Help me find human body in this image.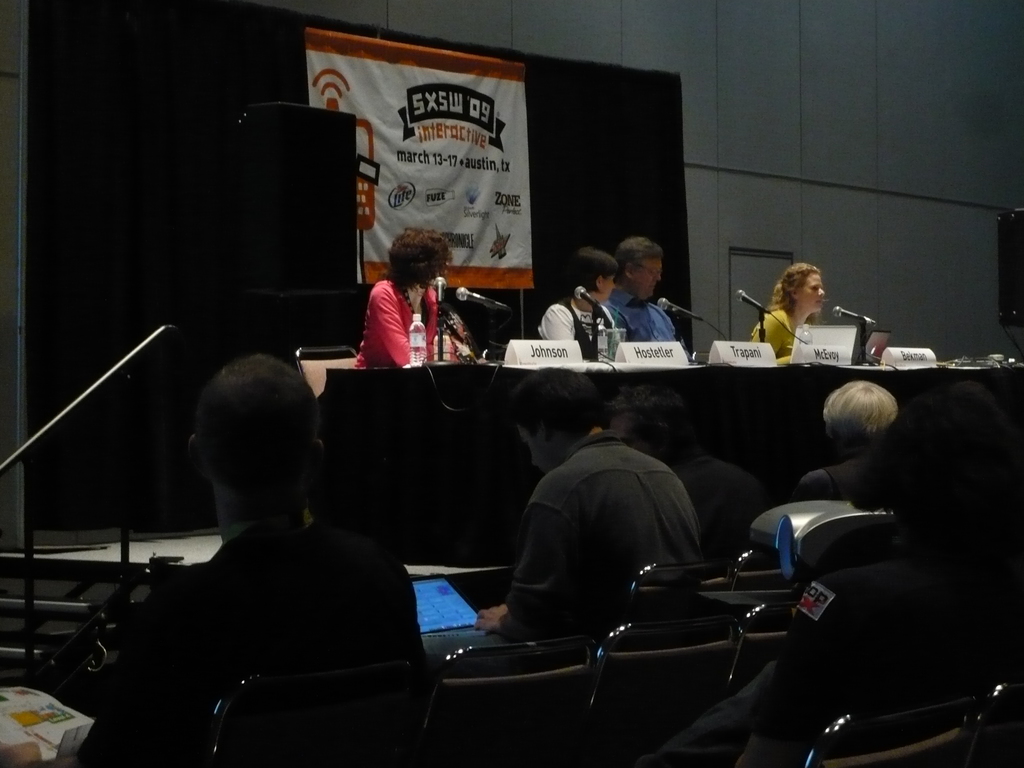
Found it: 752 266 829 360.
